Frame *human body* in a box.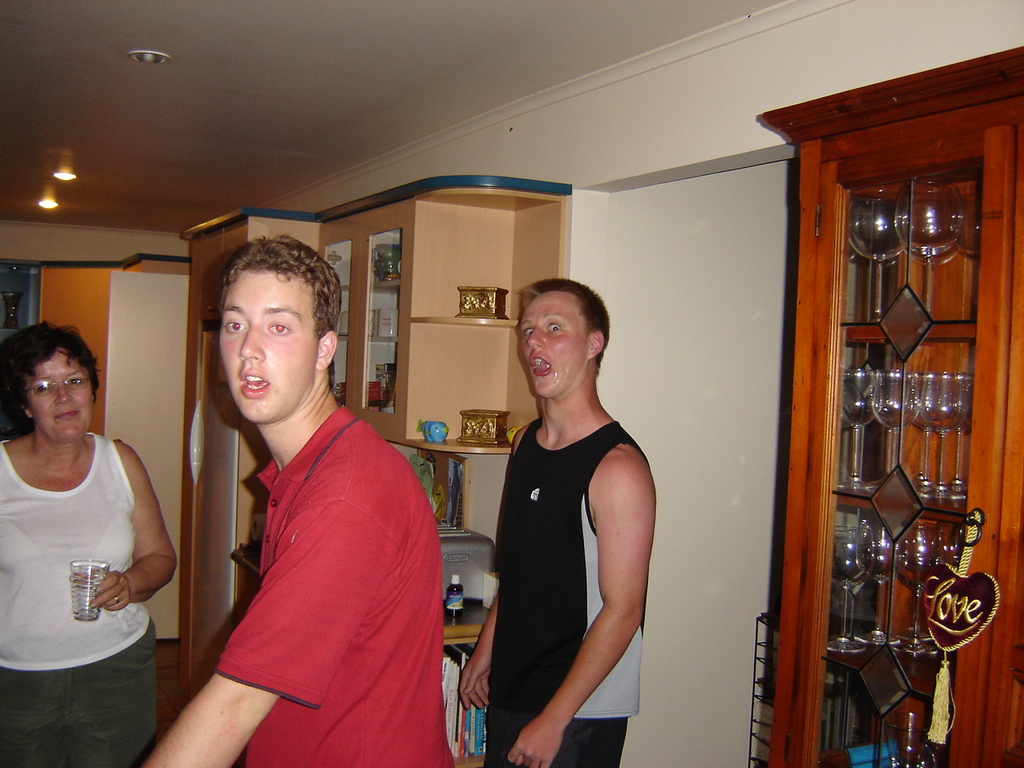
(x1=465, y1=274, x2=665, y2=767).
